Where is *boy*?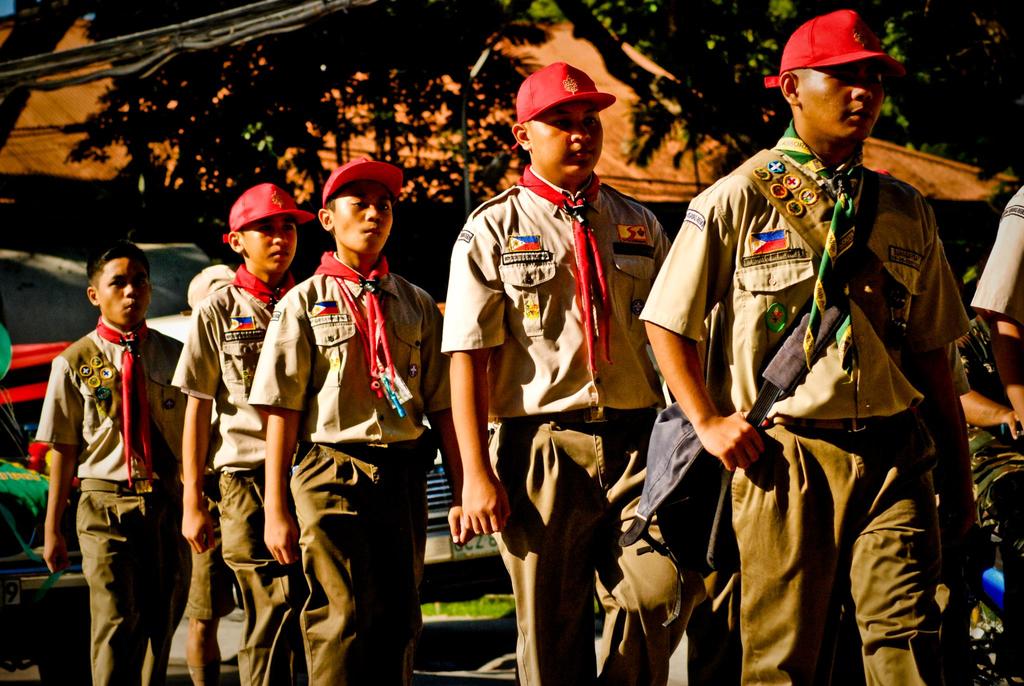
(left=36, top=238, right=184, bottom=685).
